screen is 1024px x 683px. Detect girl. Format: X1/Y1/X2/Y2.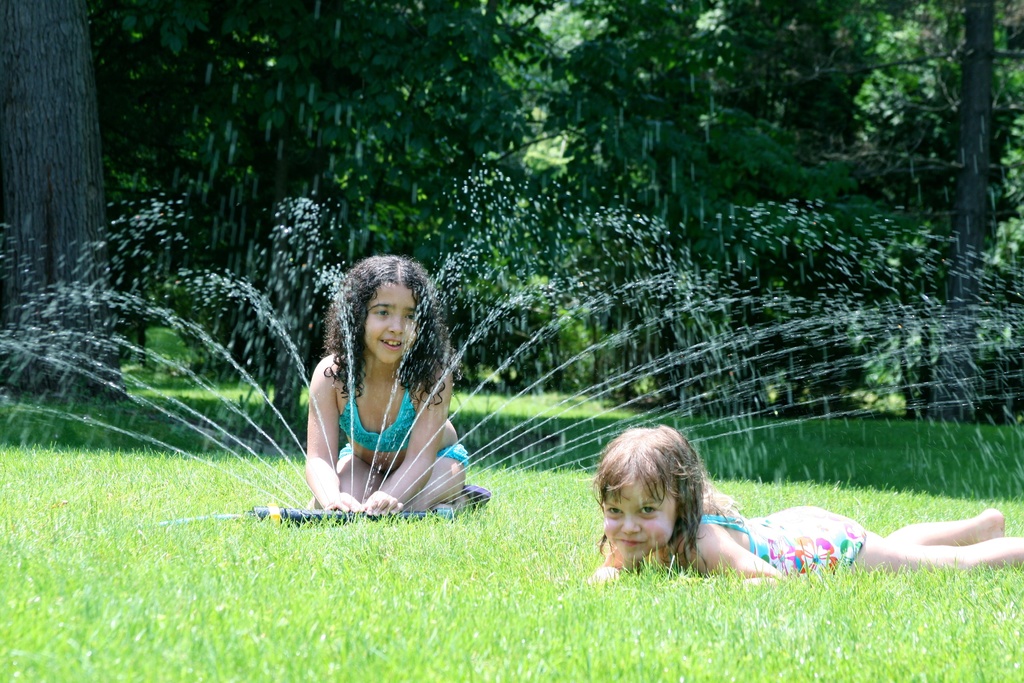
308/255/484/516.
